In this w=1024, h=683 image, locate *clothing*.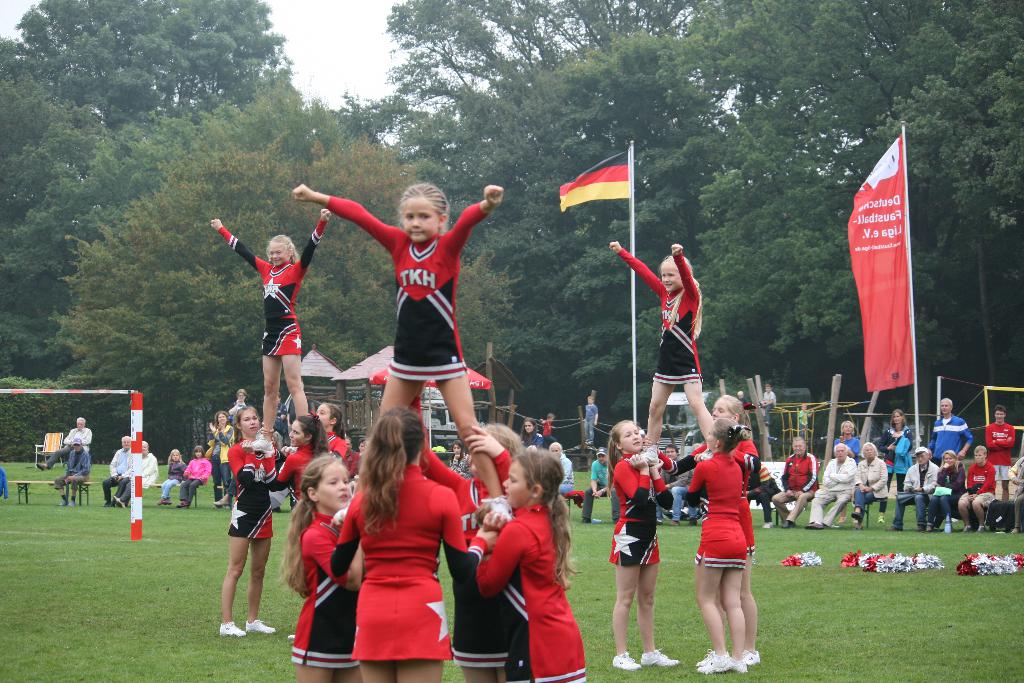
Bounding box: box(881, 424, 916, 511).
